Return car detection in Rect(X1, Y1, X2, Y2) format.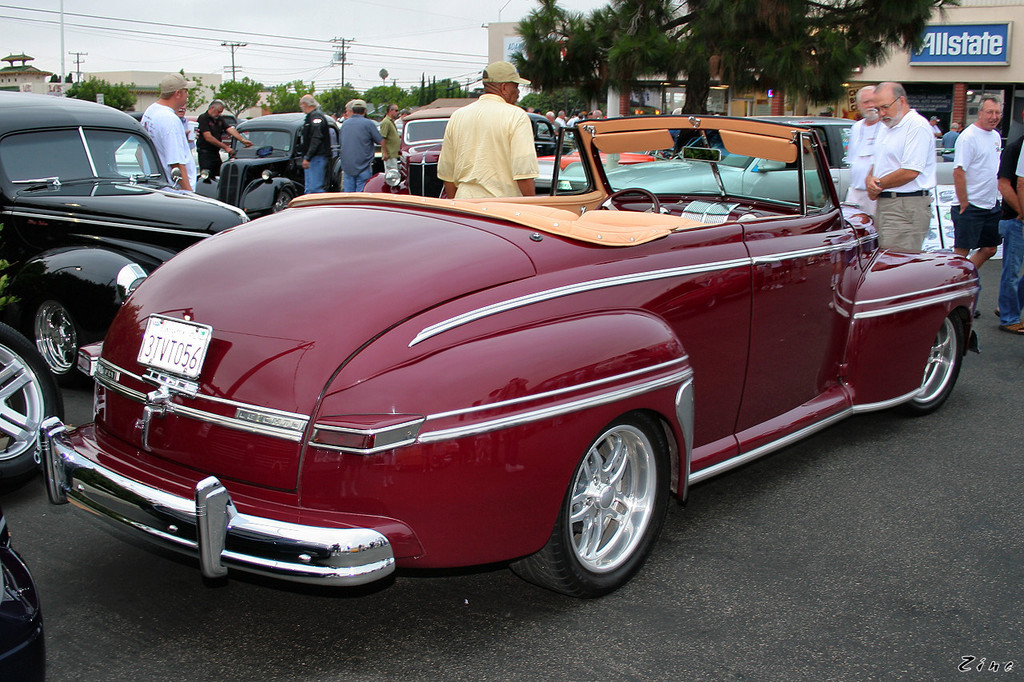
Rect(196, 111, 345, 217).
